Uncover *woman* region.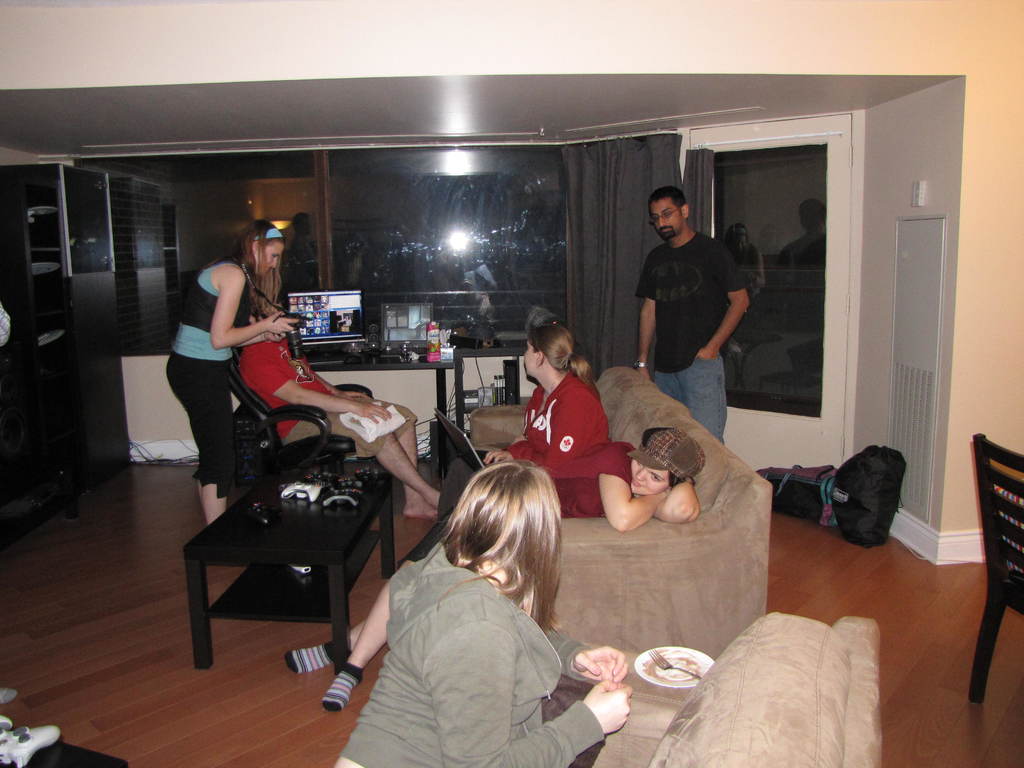
Uncovered: locate(325, 468, 634, 767).
